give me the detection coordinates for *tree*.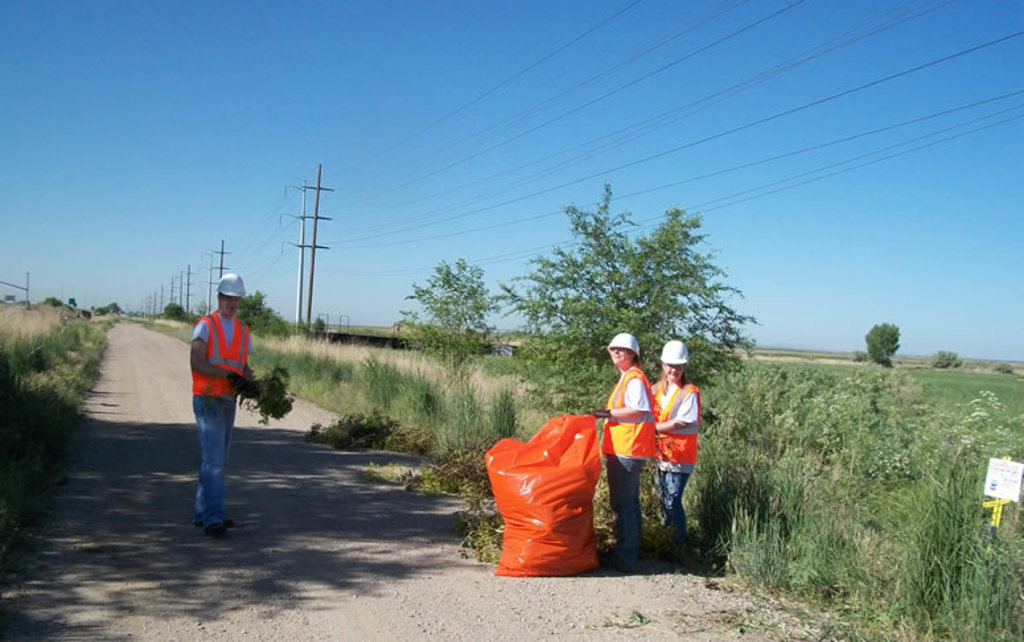
858, 322, 901, 366.
